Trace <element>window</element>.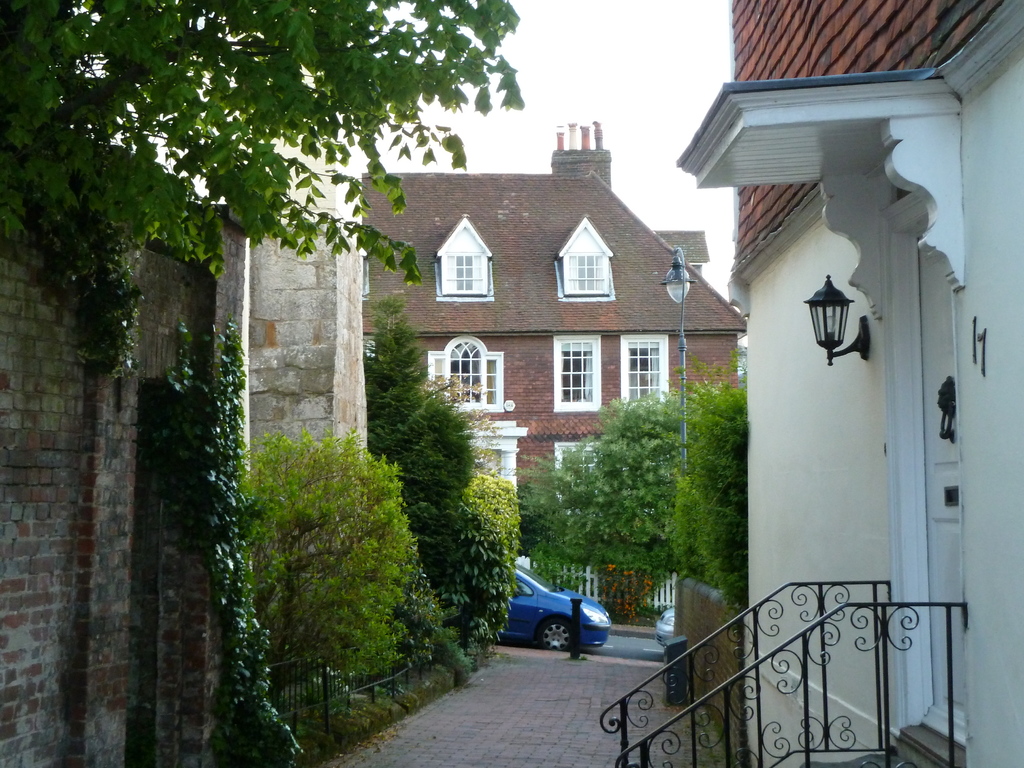
Traced to x1=440, y1=328, x2=510, y2=415.
